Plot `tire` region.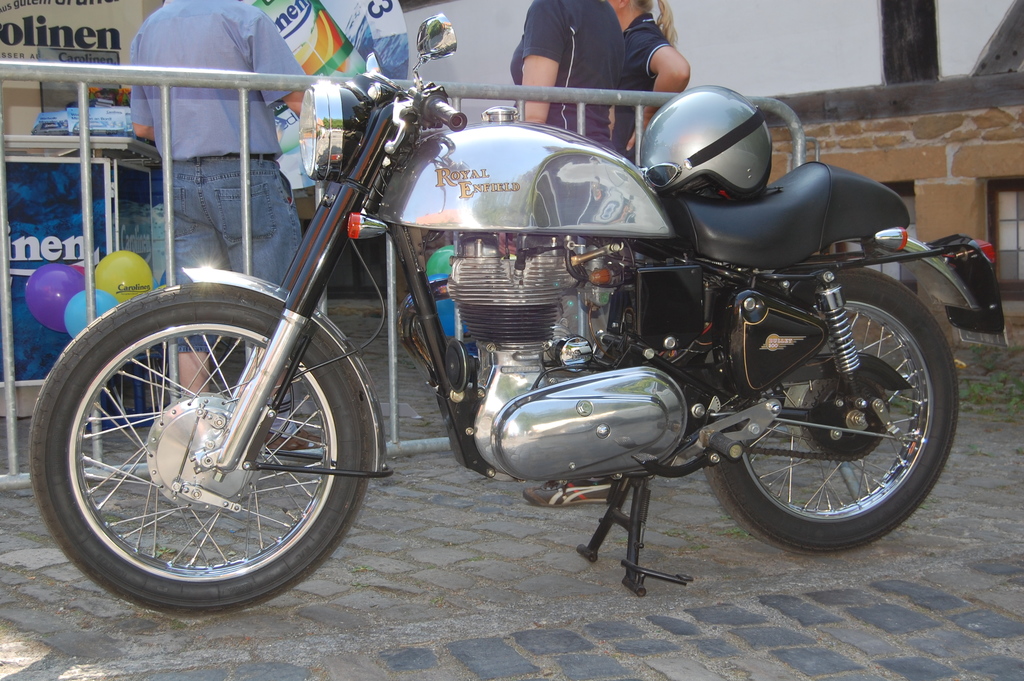
Plotted at left=702, top=268, right=959, bottom=556.
